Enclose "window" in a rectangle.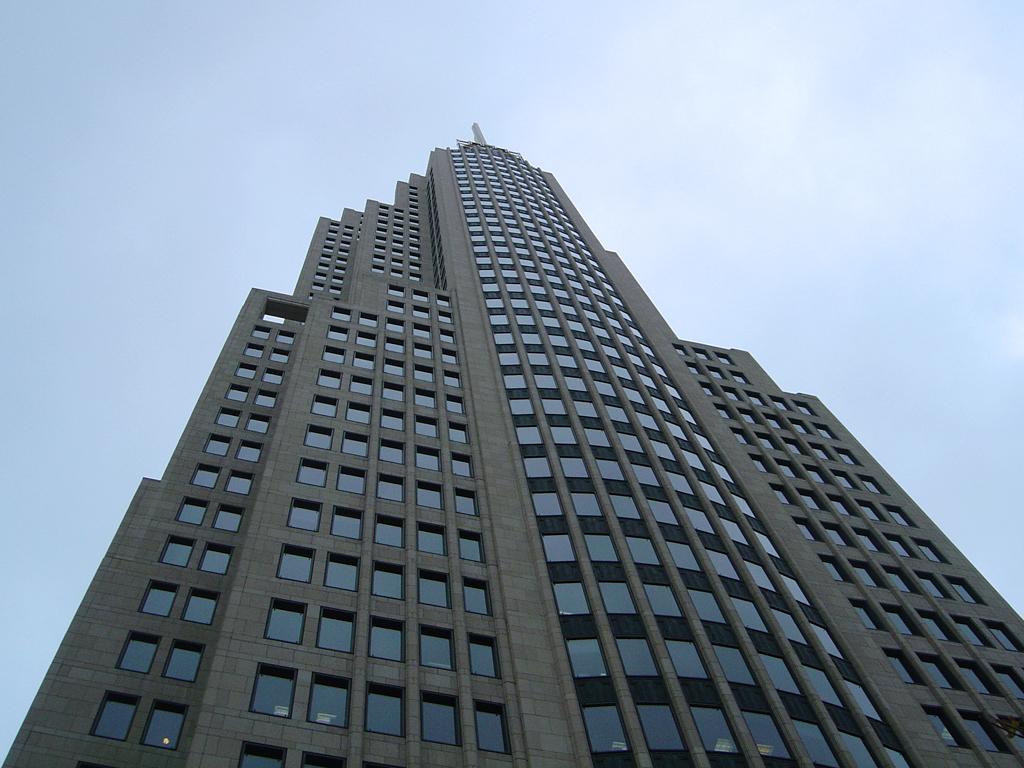
l=326, t=344, r=348, b=371.
